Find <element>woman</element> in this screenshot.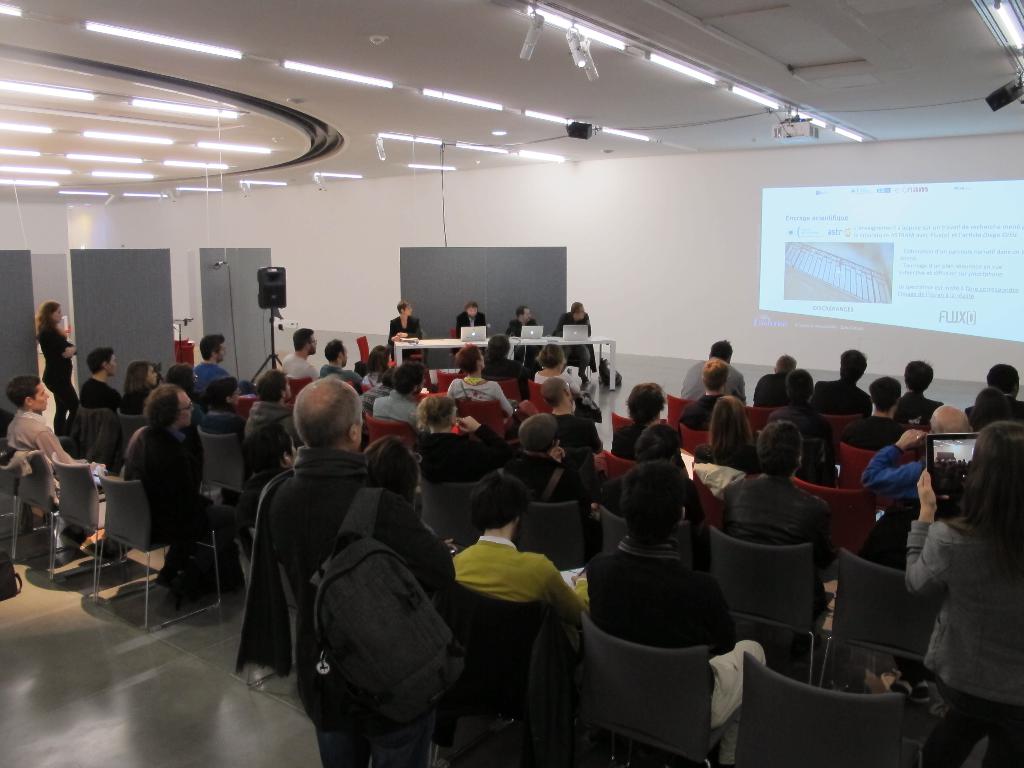
The bounding box for <element>woman</element> is rect(533, 342, 580, 397).
